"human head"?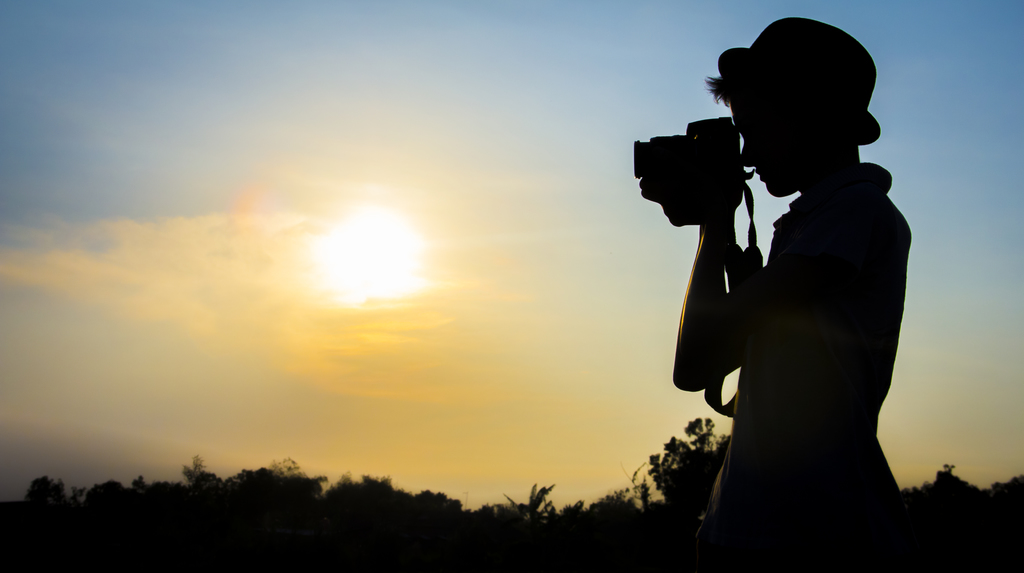
x1=713, y1=11, x2=894, y2=197
